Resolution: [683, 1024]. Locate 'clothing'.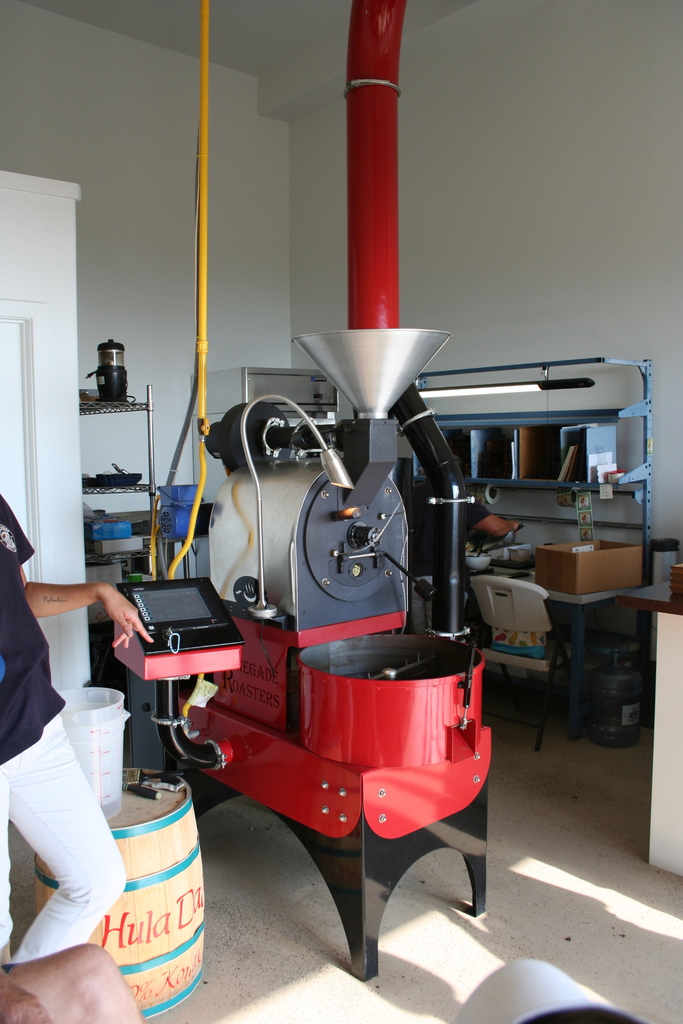
box(0, 469, 119, 986).
